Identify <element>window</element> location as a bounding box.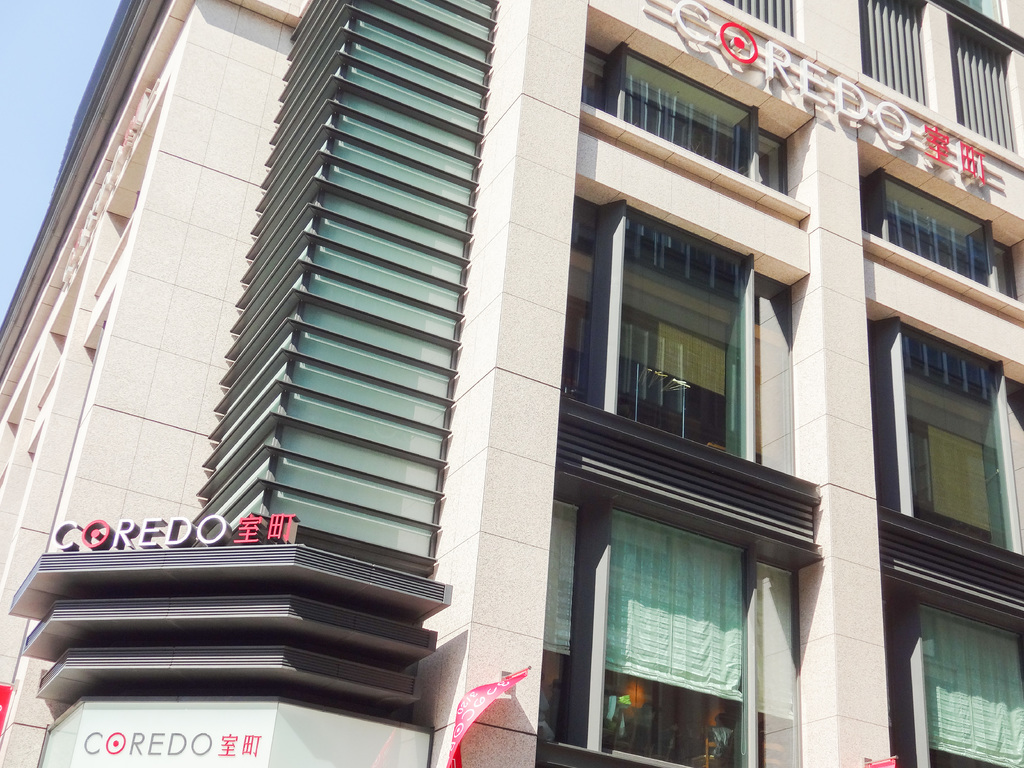
<bbox>856, 139, 1023, 303</bbox>.
